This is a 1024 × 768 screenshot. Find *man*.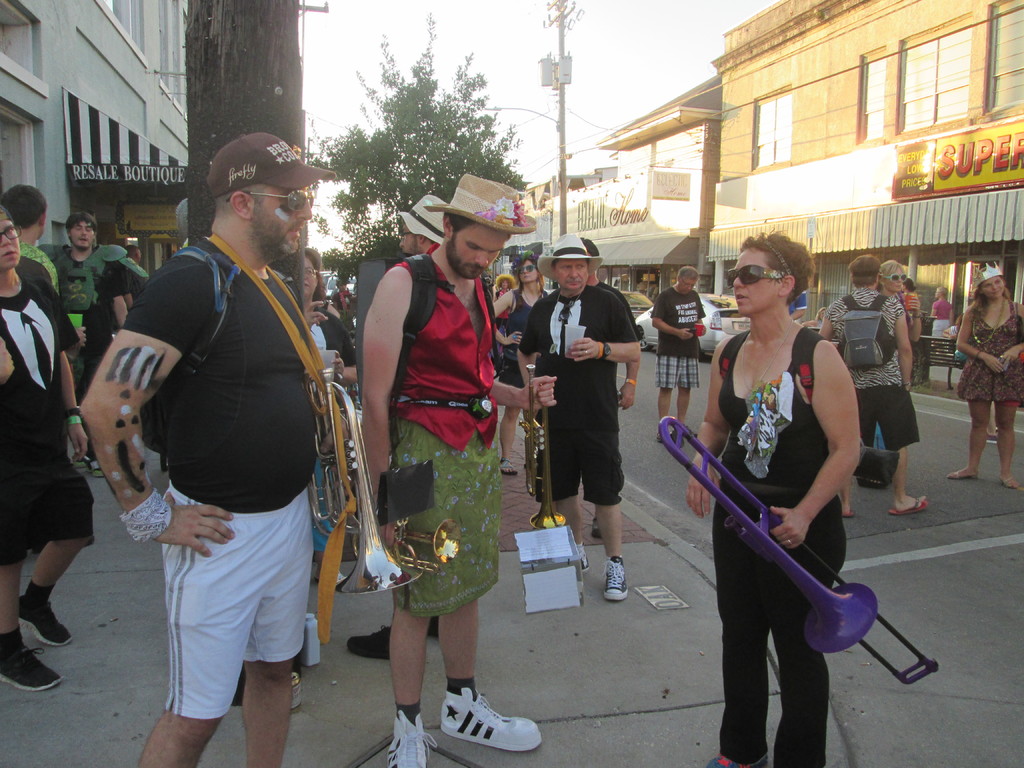
Bounding box: [36, 209, 147, 478].
